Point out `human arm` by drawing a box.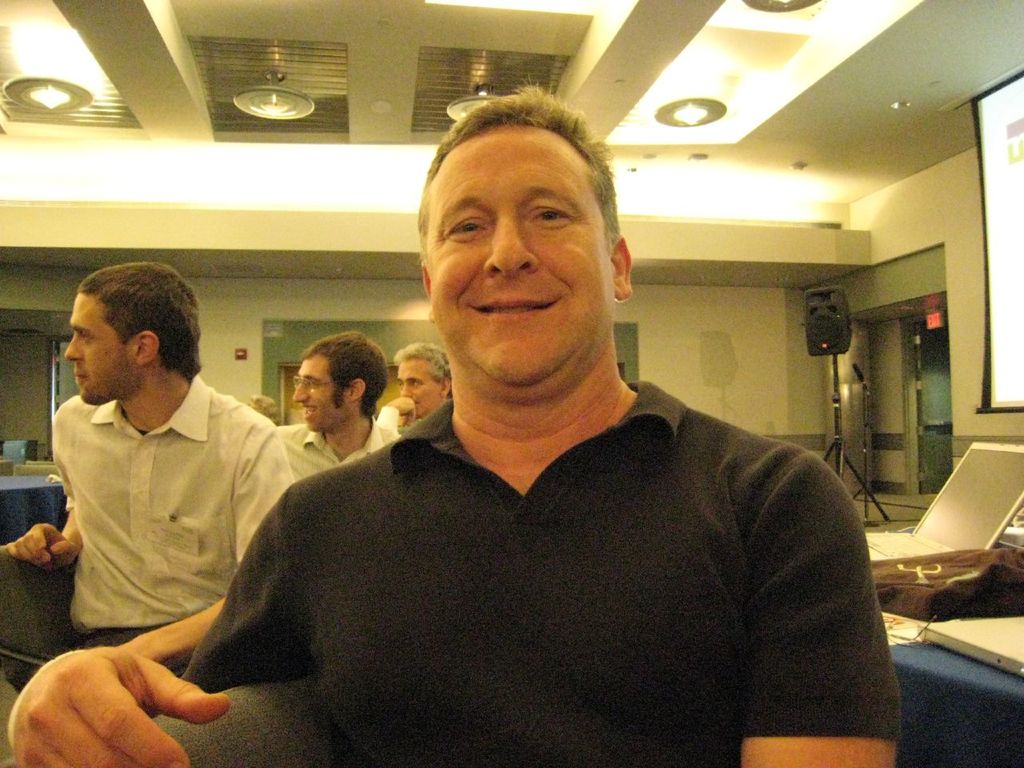
x1=740 y1=435 x2=863 y2=748.
